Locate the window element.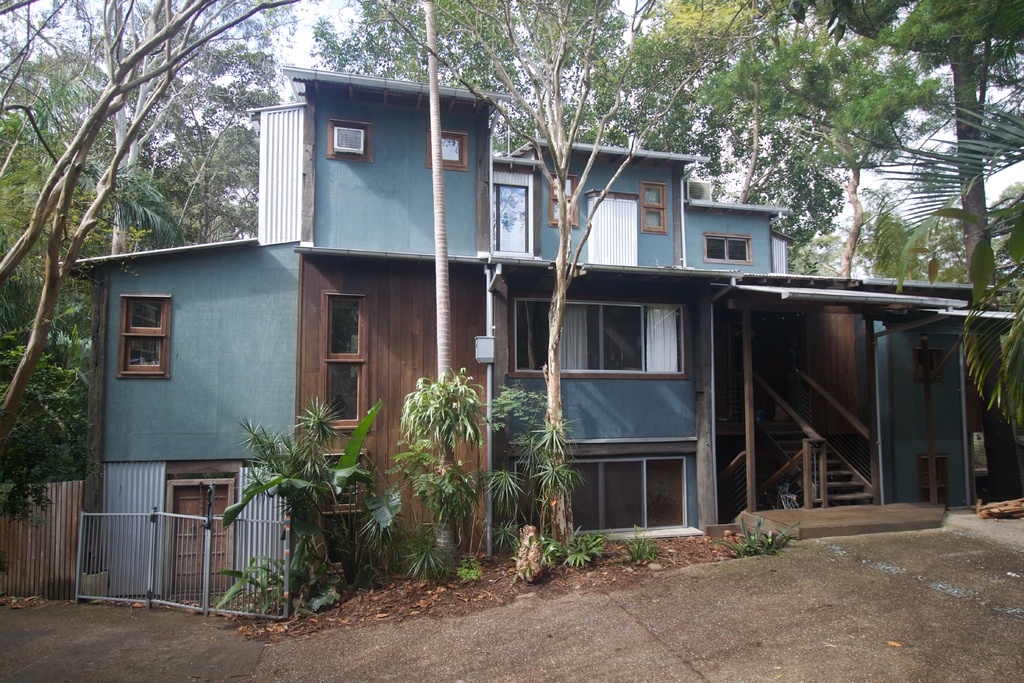
Element bbox: crop(911, 349, 945, 383).
